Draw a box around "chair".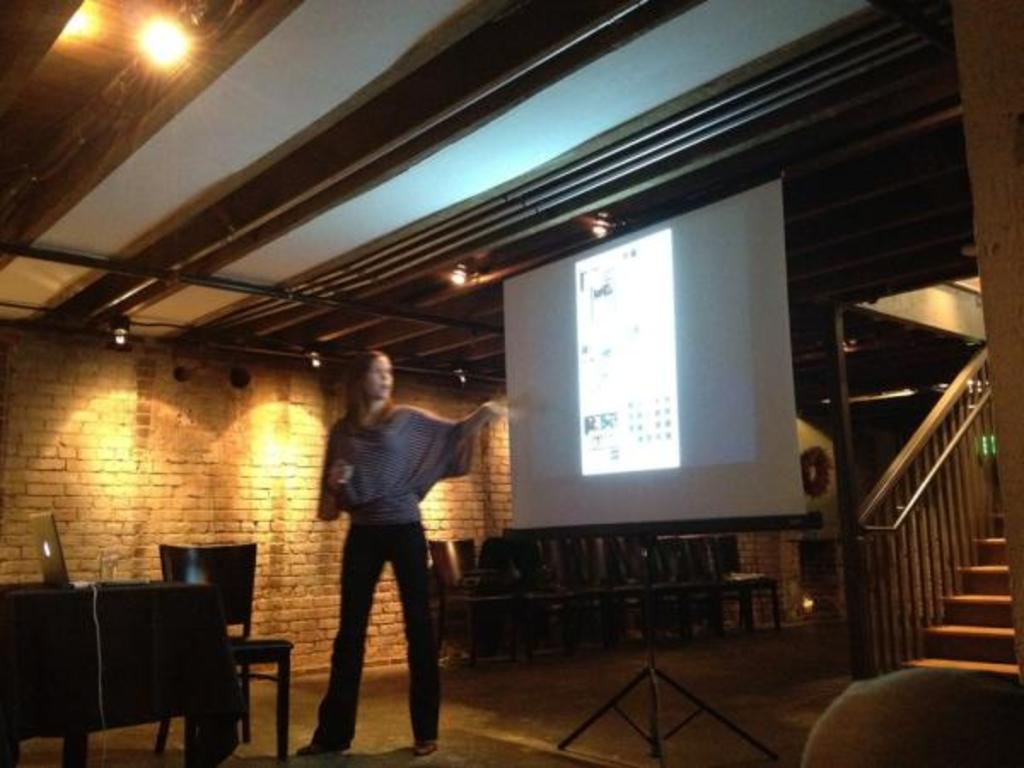
detection(551, 532, 625, 650).
